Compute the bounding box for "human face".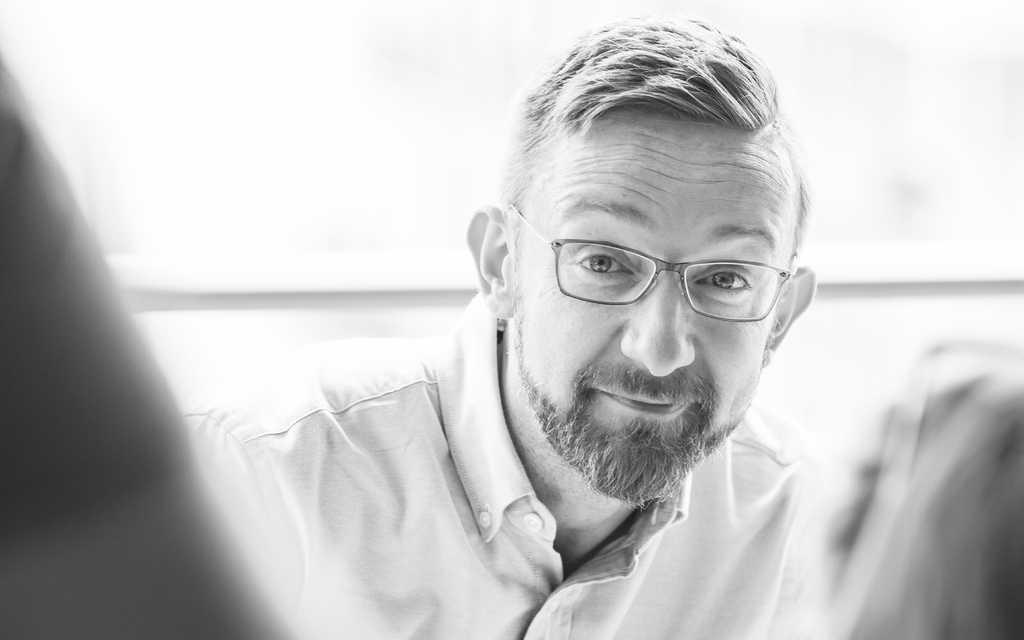
<region>523, 114, 795, 433</region>.
